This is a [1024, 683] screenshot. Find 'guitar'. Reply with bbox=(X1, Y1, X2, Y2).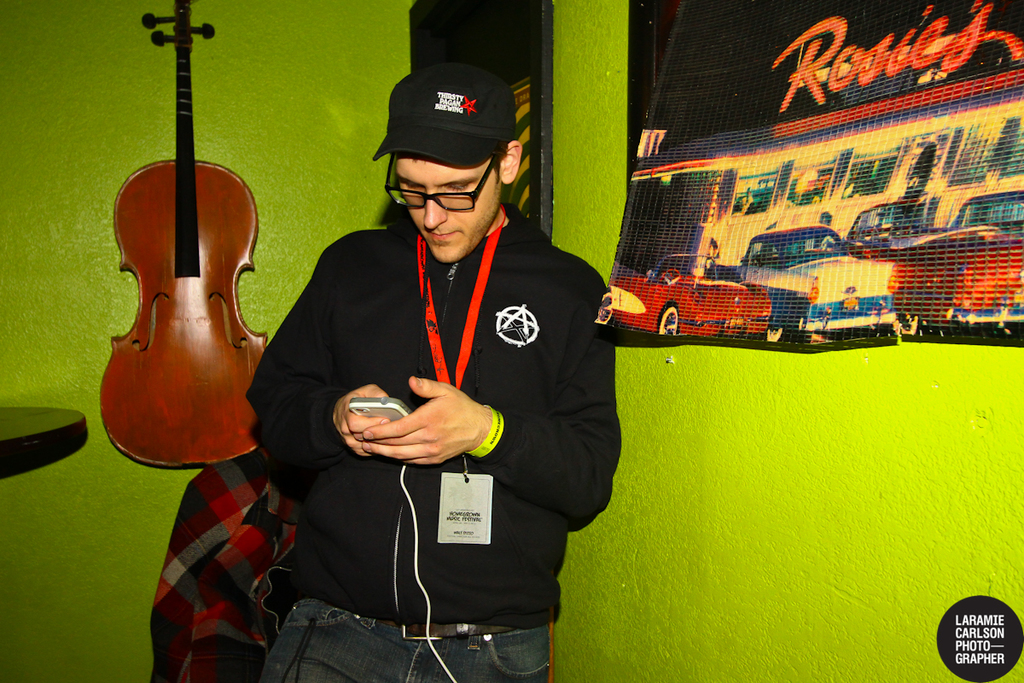
bbox=(110, 9, 270, 458).
